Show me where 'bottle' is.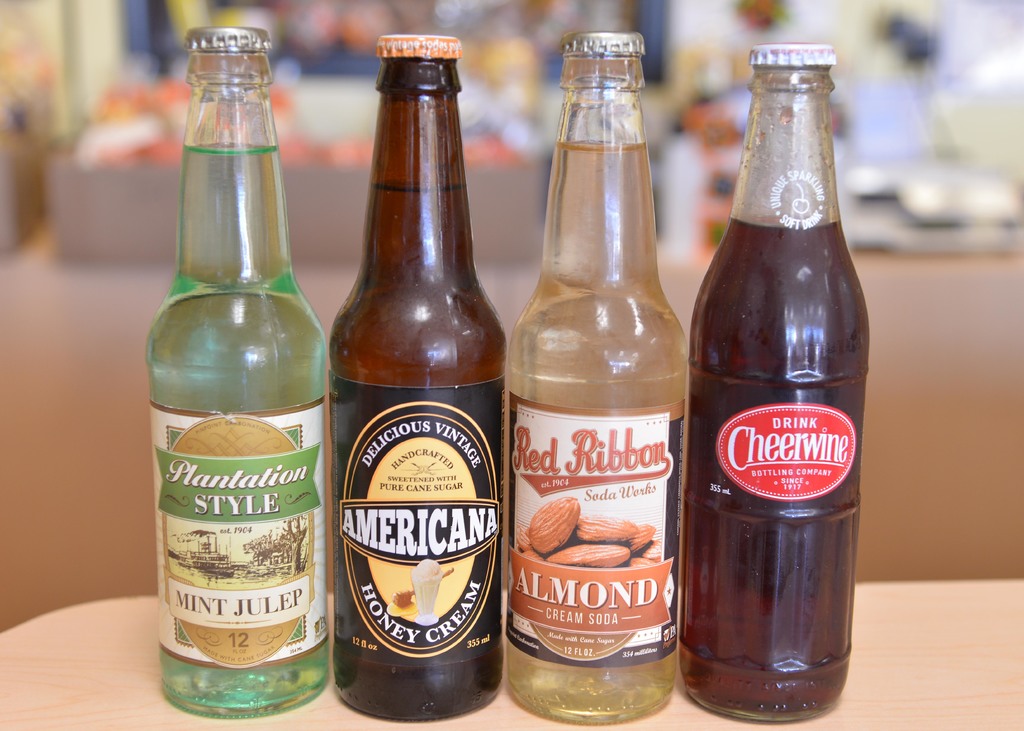
'bottle' is at select_region(329, 30, 504, 722).
